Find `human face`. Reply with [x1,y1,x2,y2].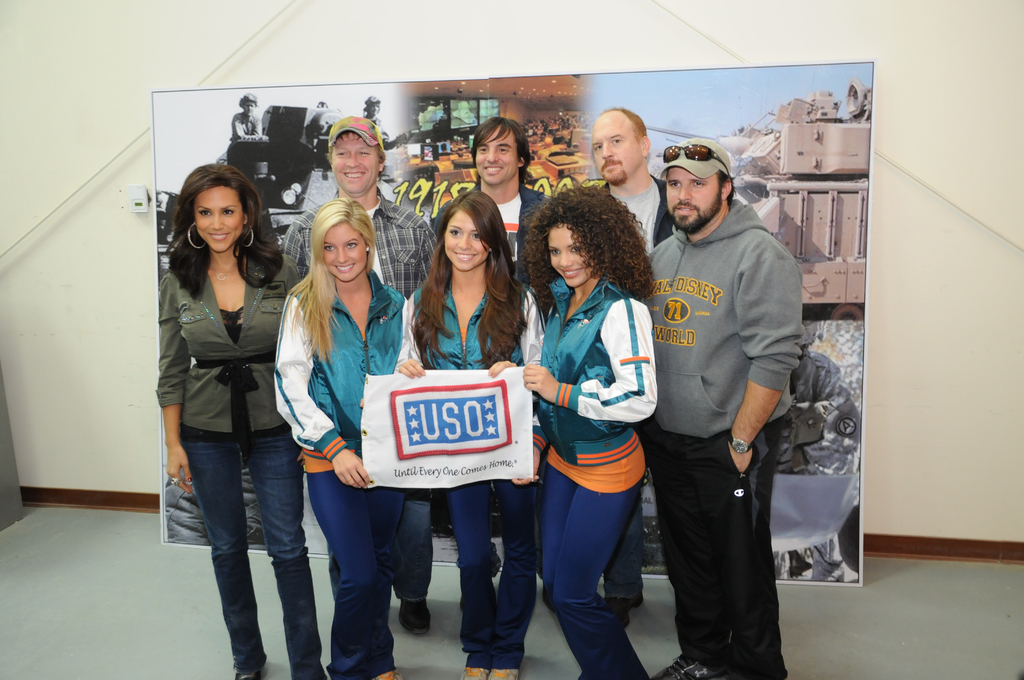
[326,220,366,280].
